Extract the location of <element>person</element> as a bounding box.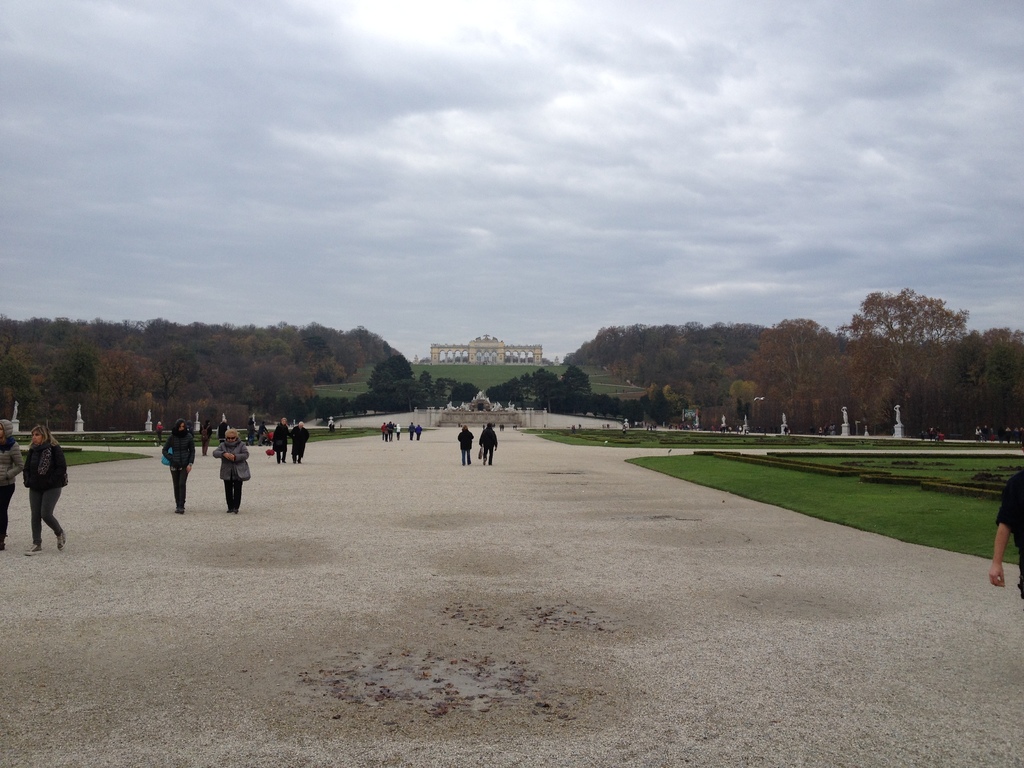
region(380, 422, 387, 441).
